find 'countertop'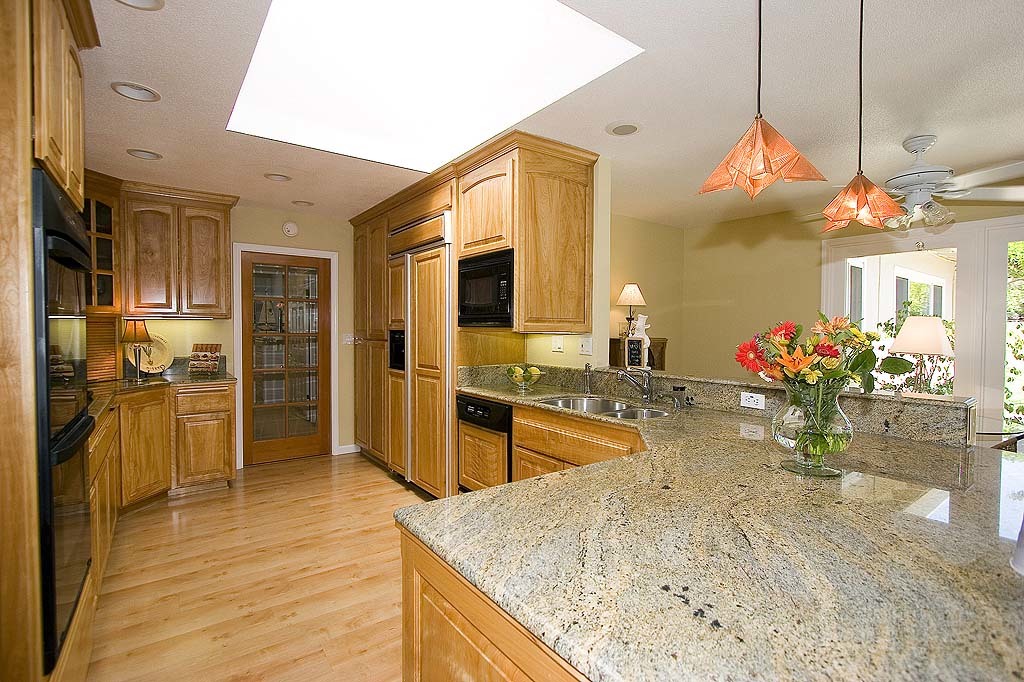
{"left": 47, "top": 353, "right": 239, "bottom": 458}
